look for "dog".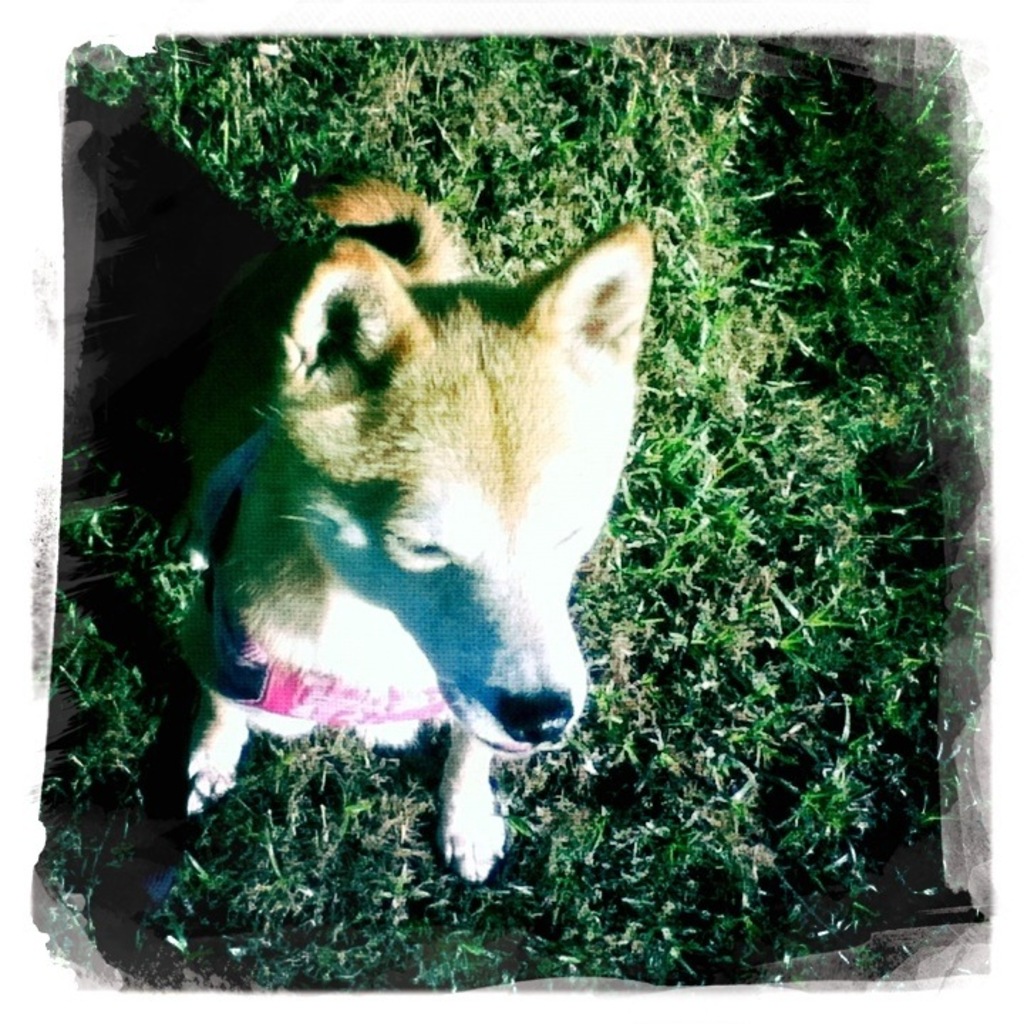
Found: {"left": 191, "top": 182, "right": 654, "bottom": 886}.
